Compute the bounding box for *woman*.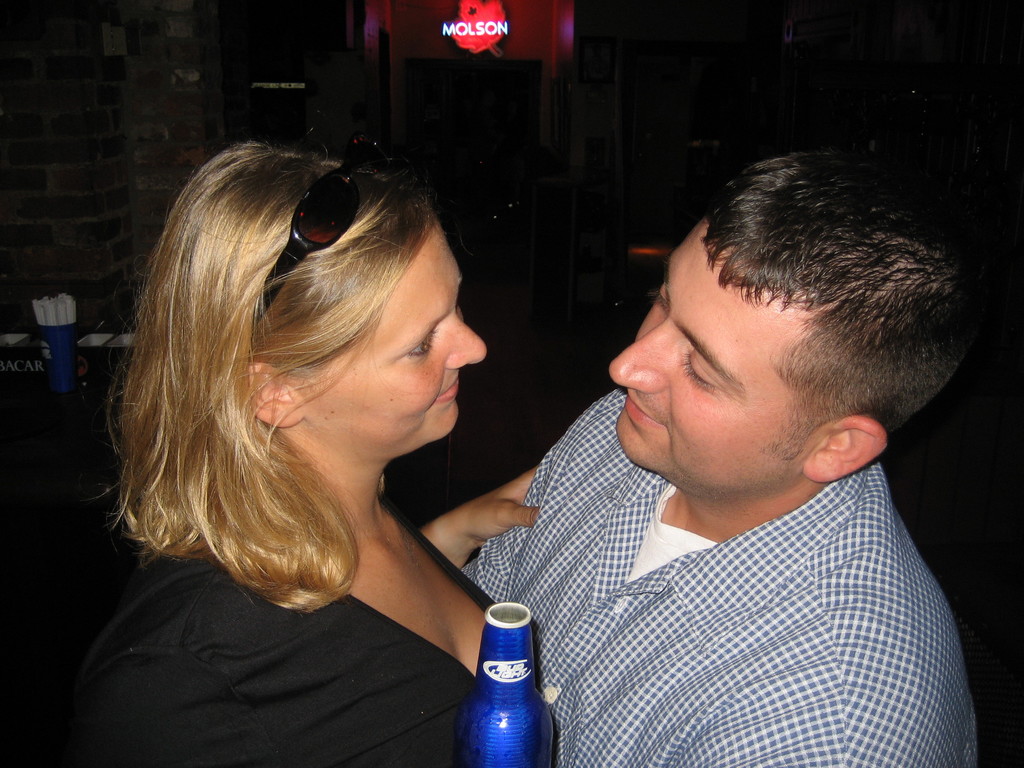
(x1=55, y1=129, x2=545, y2=767).
